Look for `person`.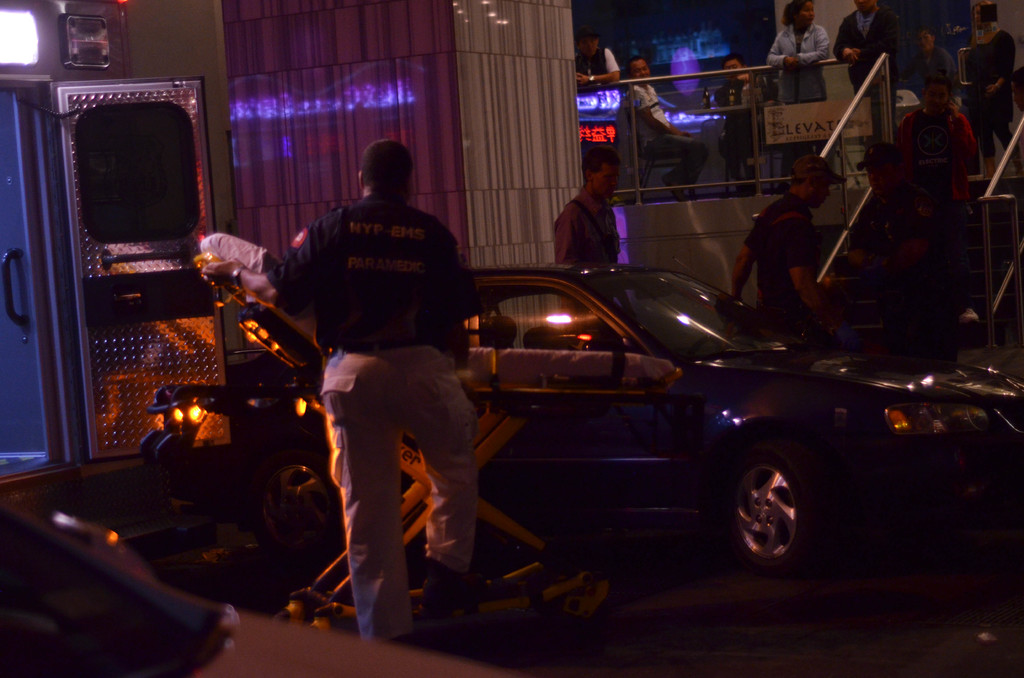
Found: 612, 57, 698, 167.
